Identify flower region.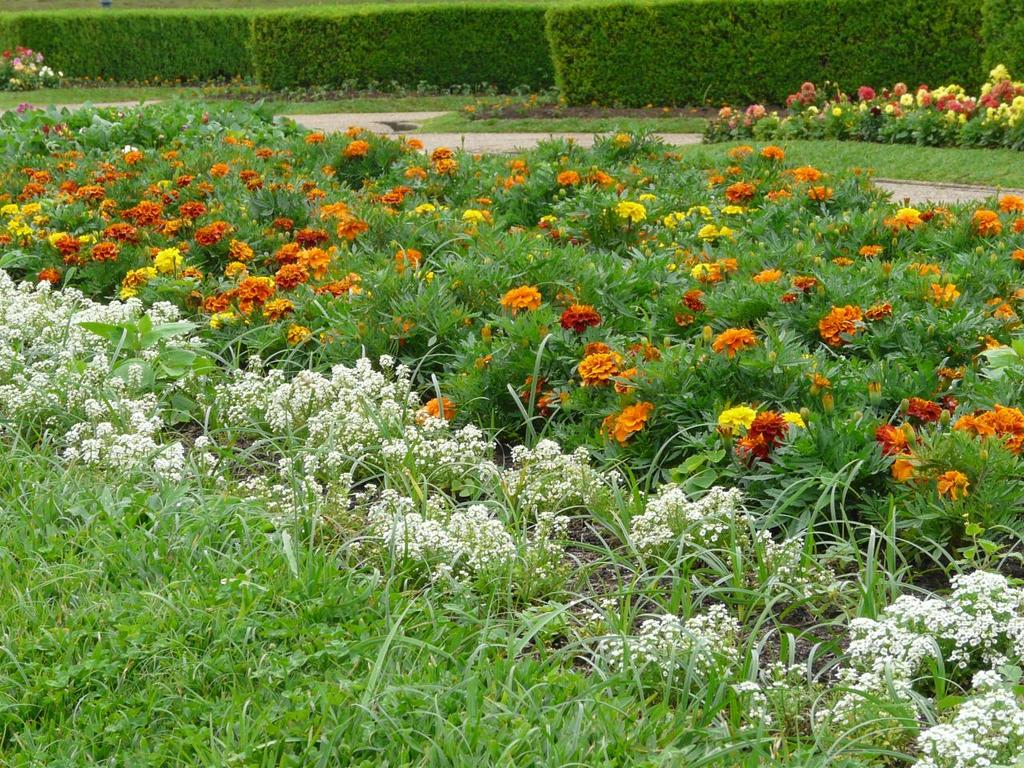
Region: box=[559, 299, 605, 334].
